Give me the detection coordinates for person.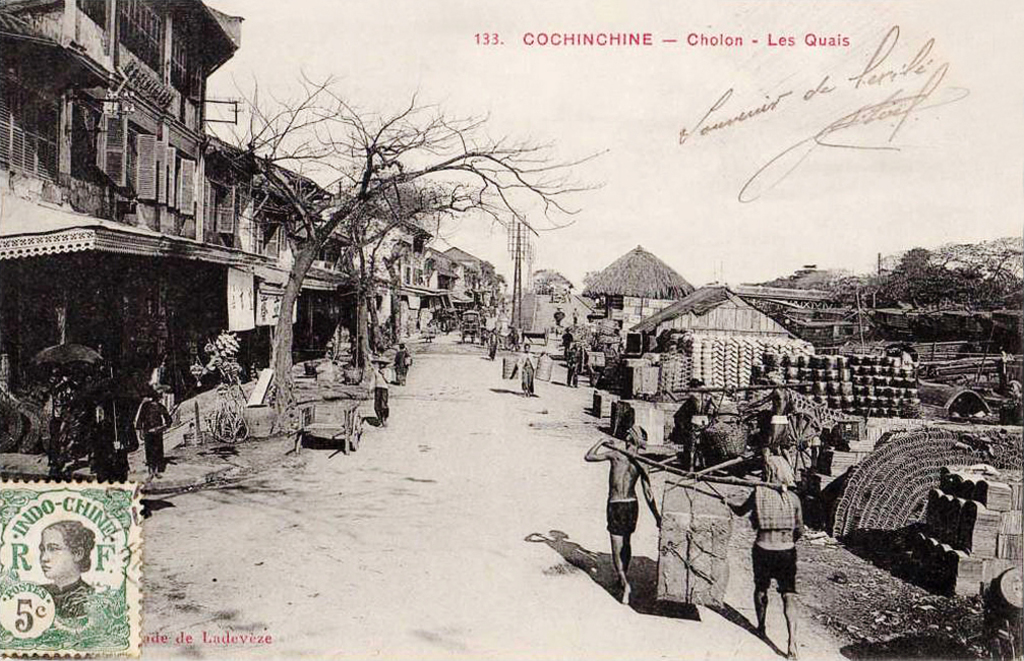
region(132, 382, 175, 472).
